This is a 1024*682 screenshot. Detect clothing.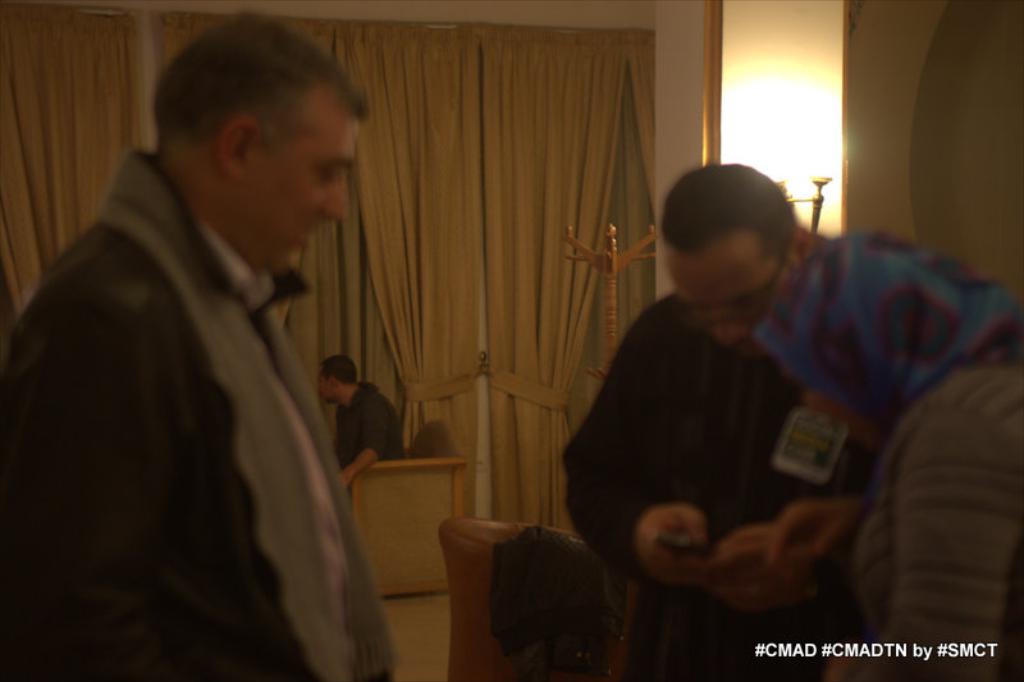
(850,360,1023,681).
